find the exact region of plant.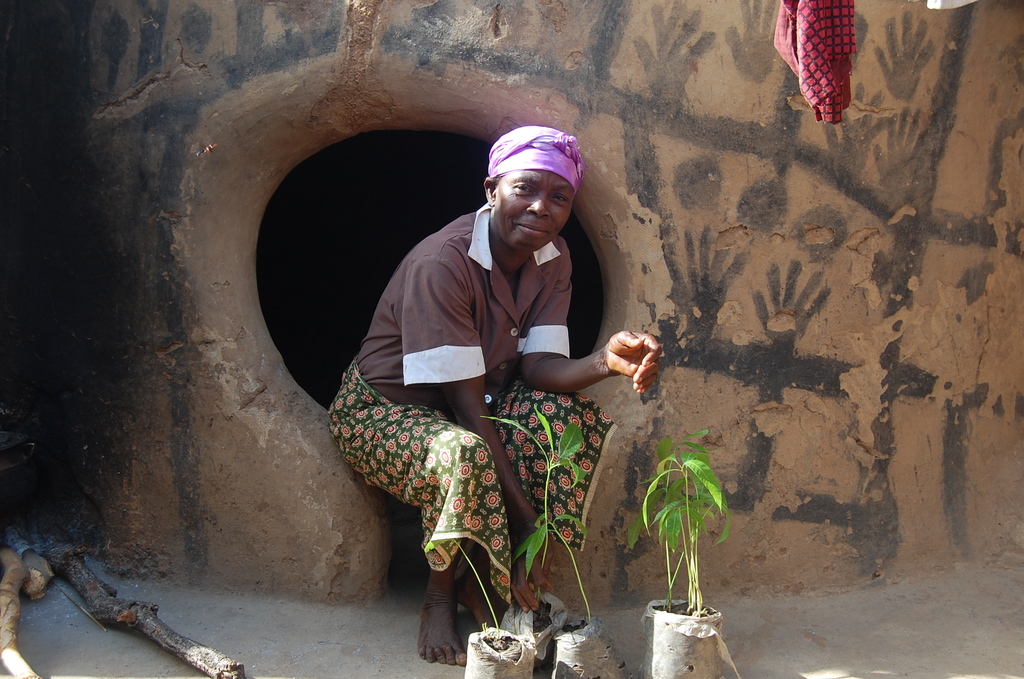
Exact region: {"x1": 406, "y1": 535, "x2": 528, "y2": 627}.
